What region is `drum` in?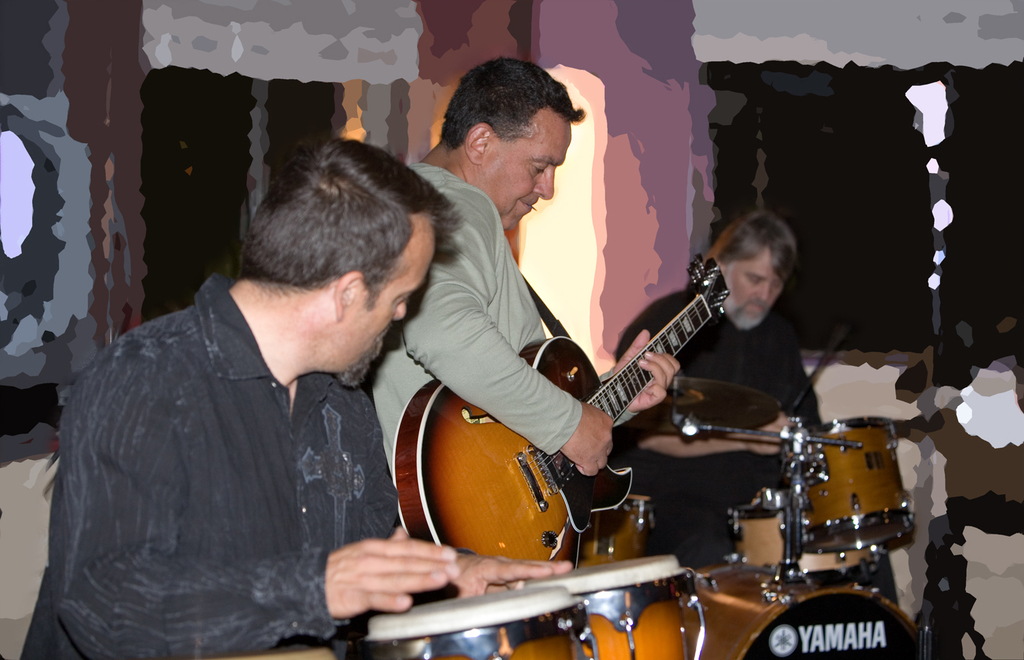
(left=726, top=498, right=890, bottom=582).
